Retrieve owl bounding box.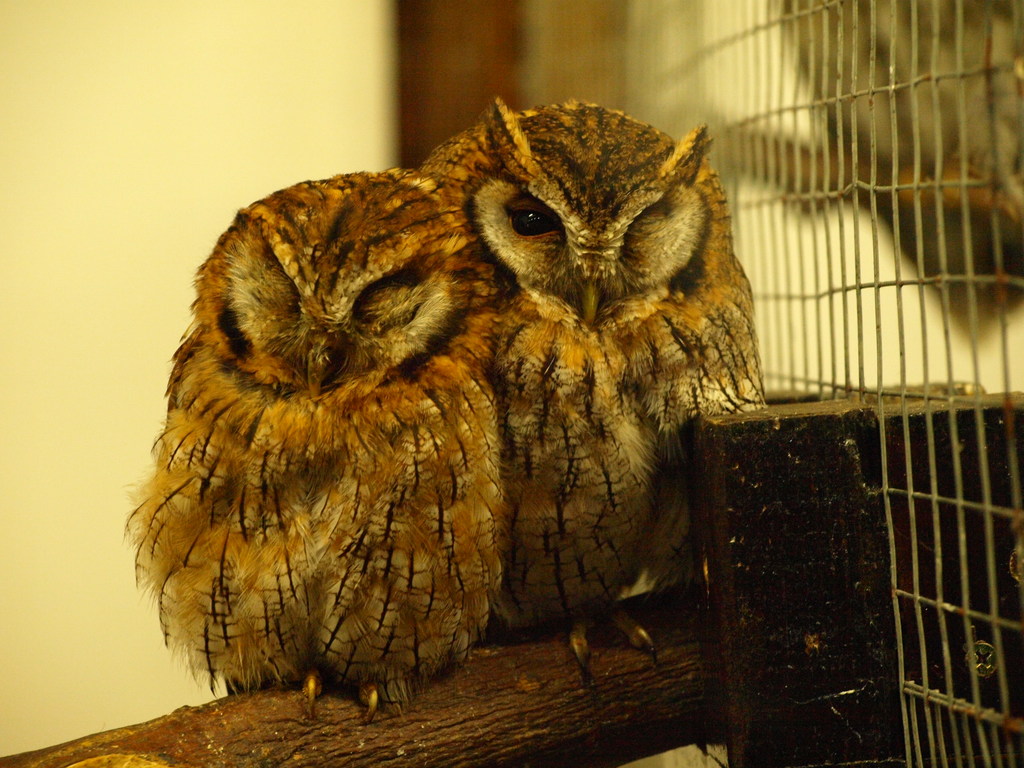
Bounding box: x1=119, y1=168, x2=506, y2=724.
